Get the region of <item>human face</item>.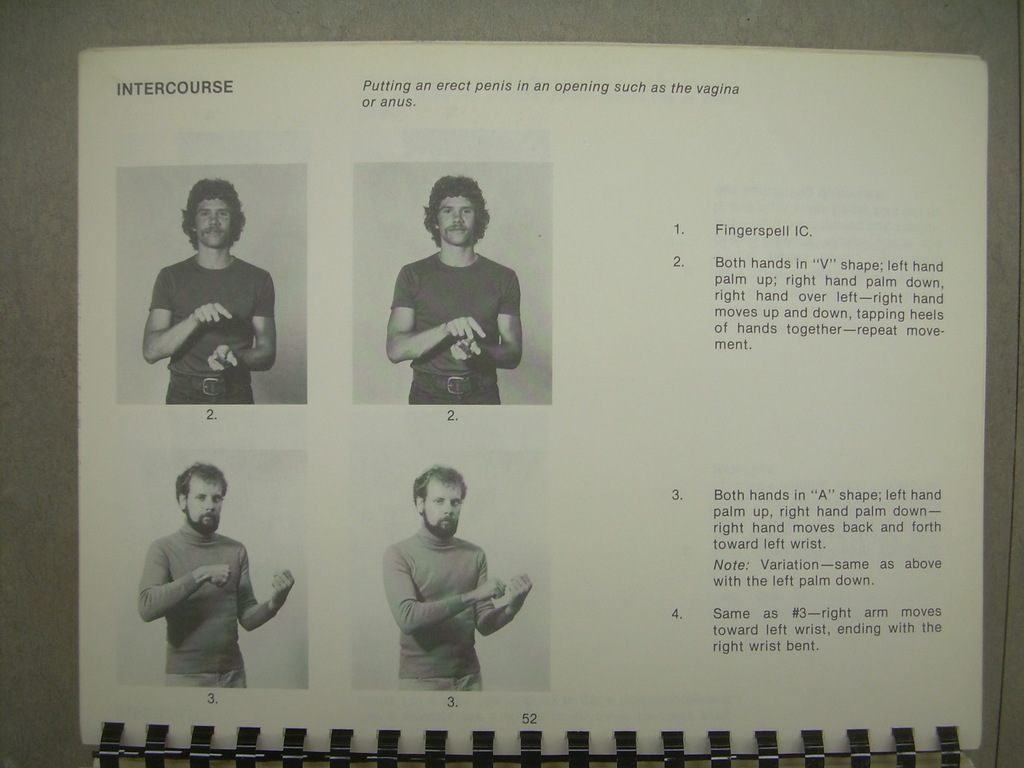
437,197,473,245.
